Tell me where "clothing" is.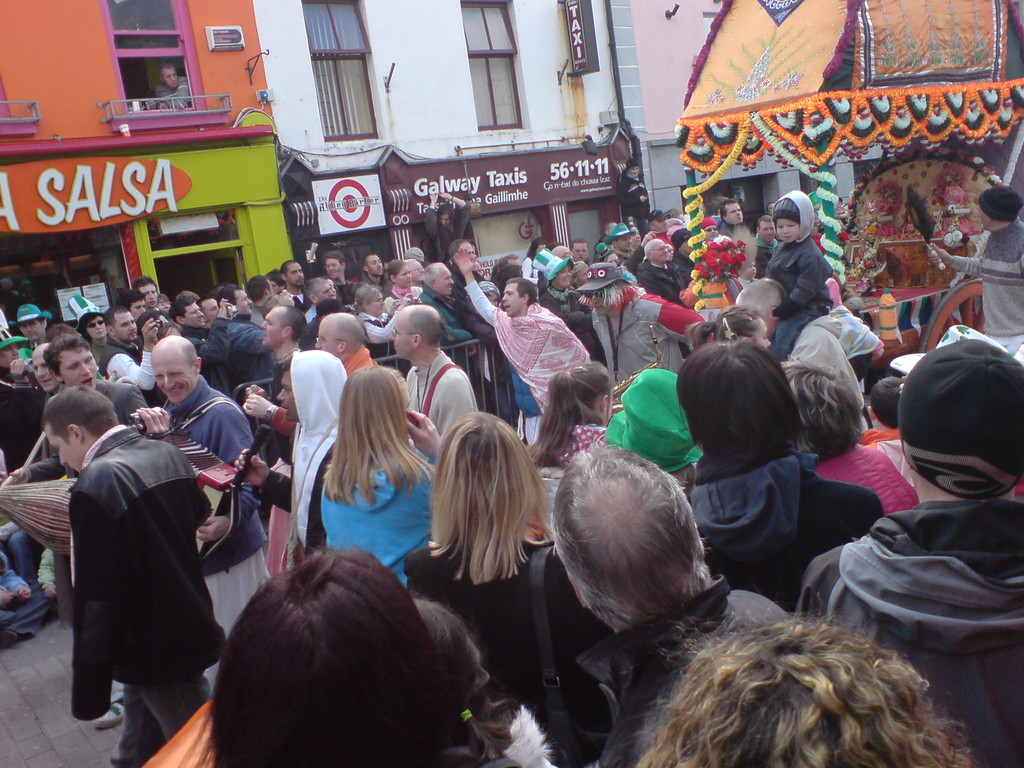
"clothing" is at left=99, top=333, right=155, bottom=387.
